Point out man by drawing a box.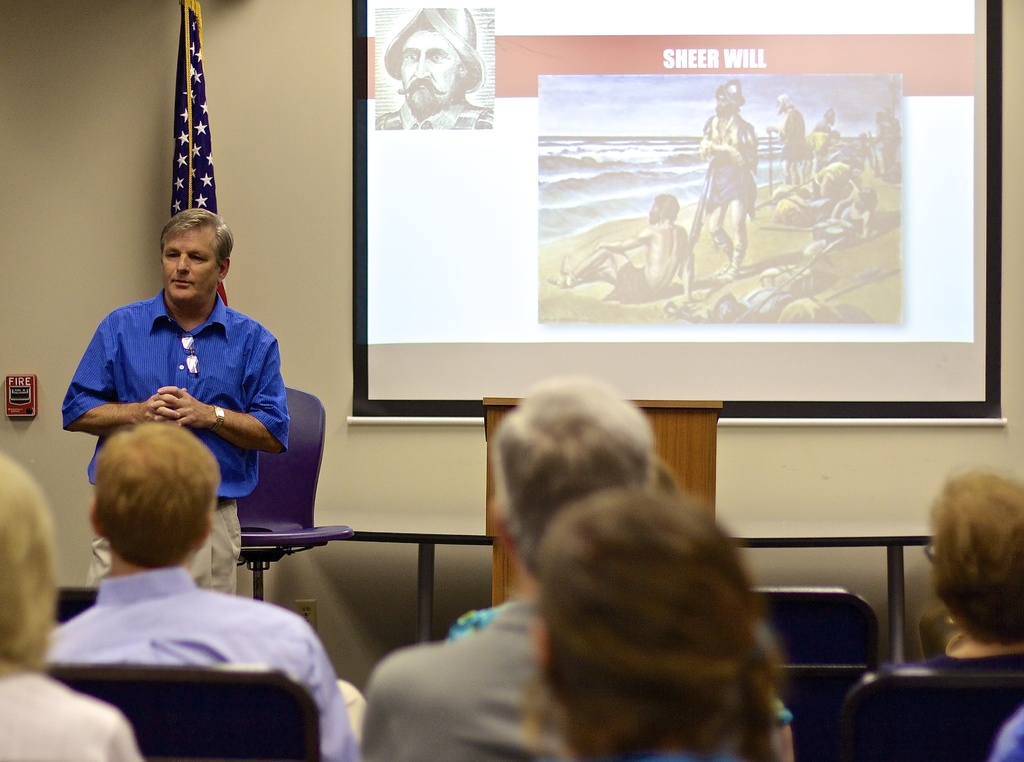
364 377 656 761.
